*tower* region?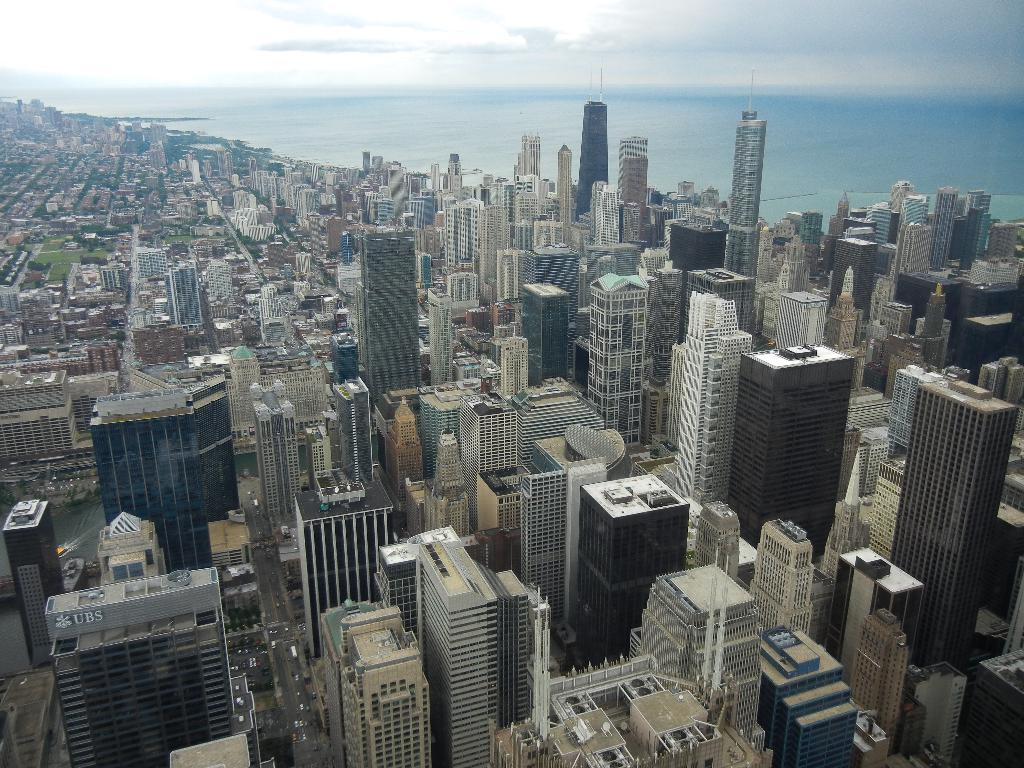
[768, 277, 820, 355]
